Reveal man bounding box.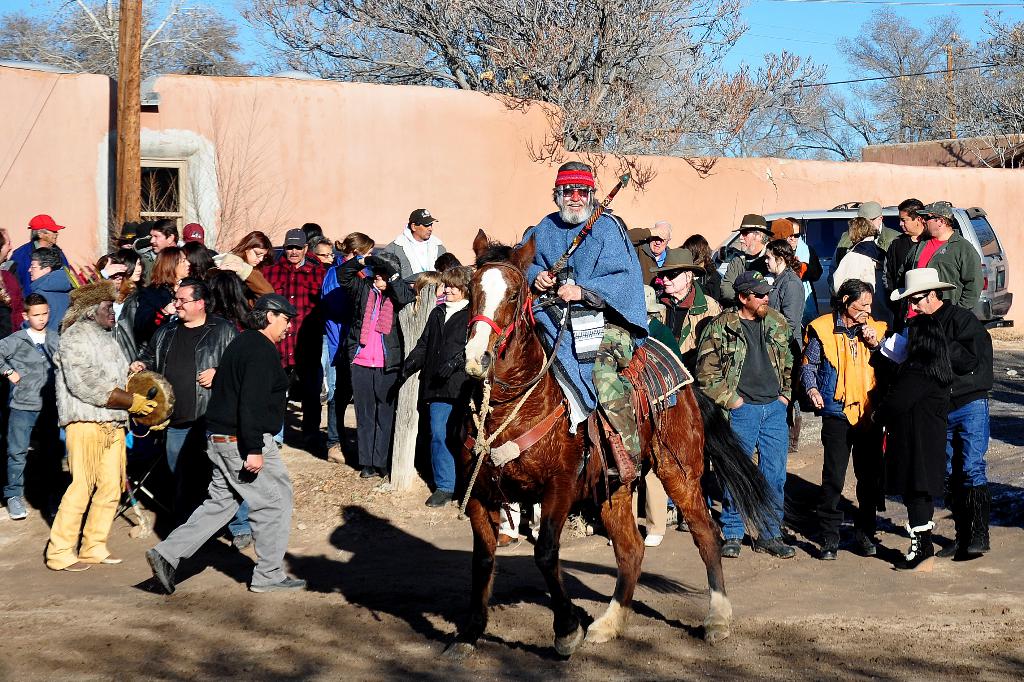
Revealed: BBox(6, 212, 60, 290).
